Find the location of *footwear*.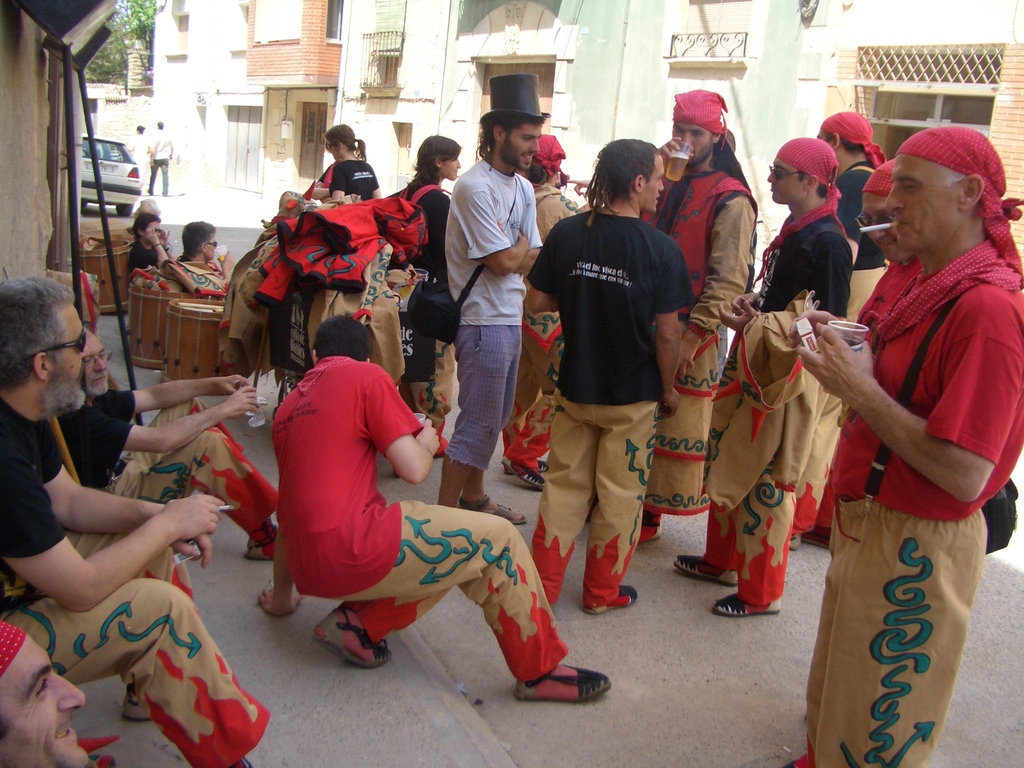
Location: rect(582, 586, 642, 617).
